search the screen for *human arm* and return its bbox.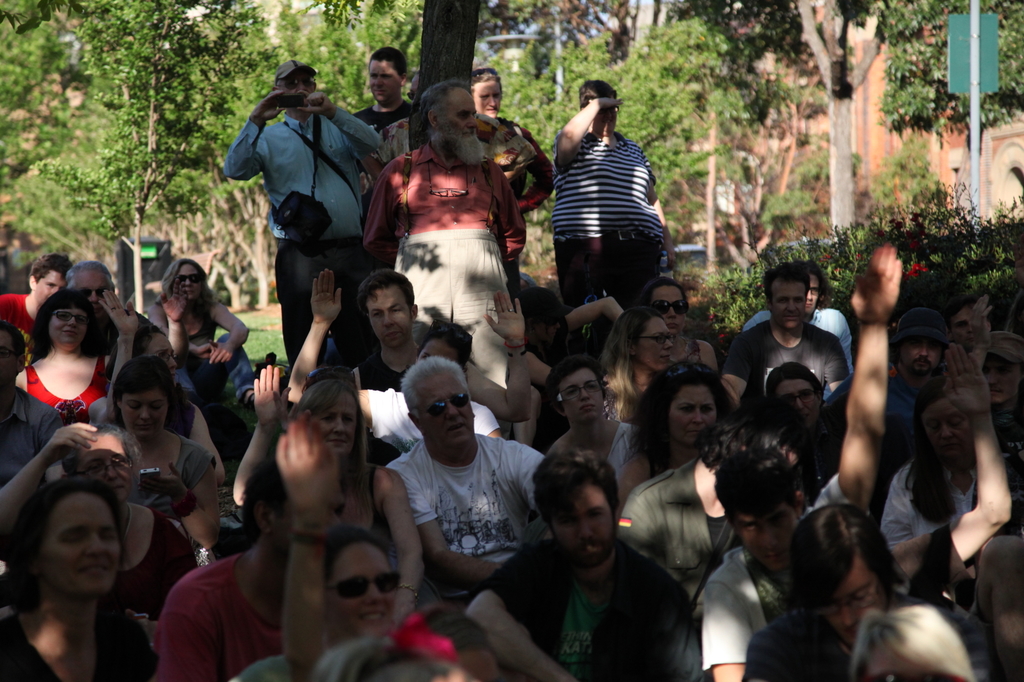
Found: x1=643 y1=148 x2=680 y2=273.
